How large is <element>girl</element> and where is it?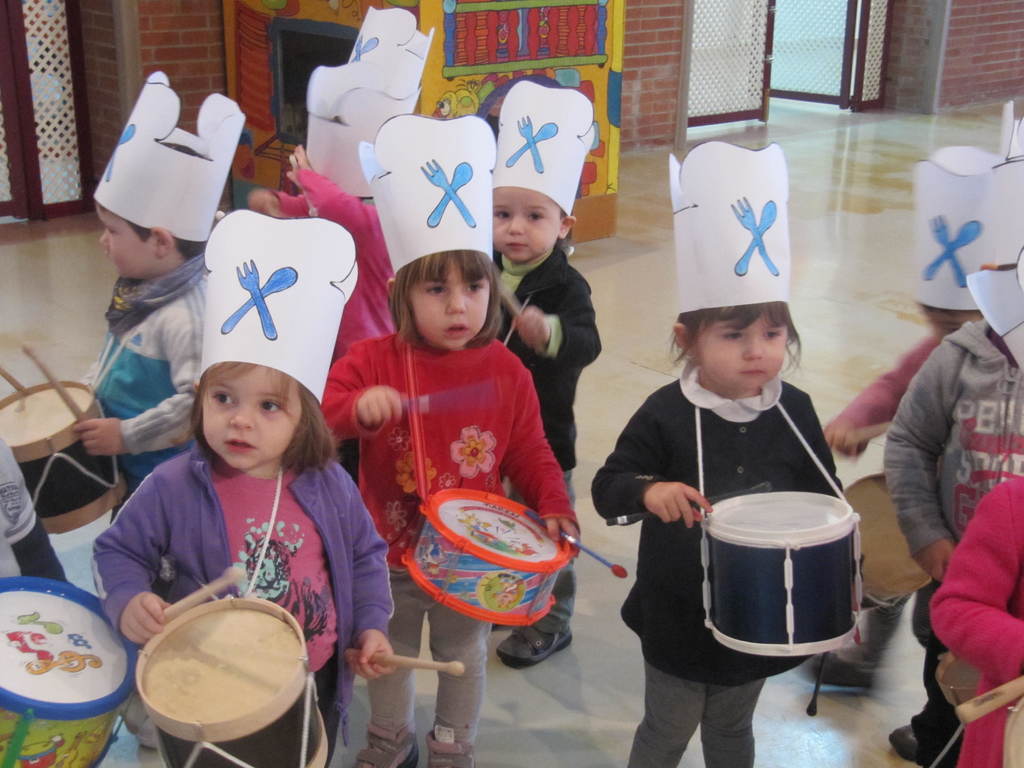
Bounding box: <box>321,250,579,767</box>.
